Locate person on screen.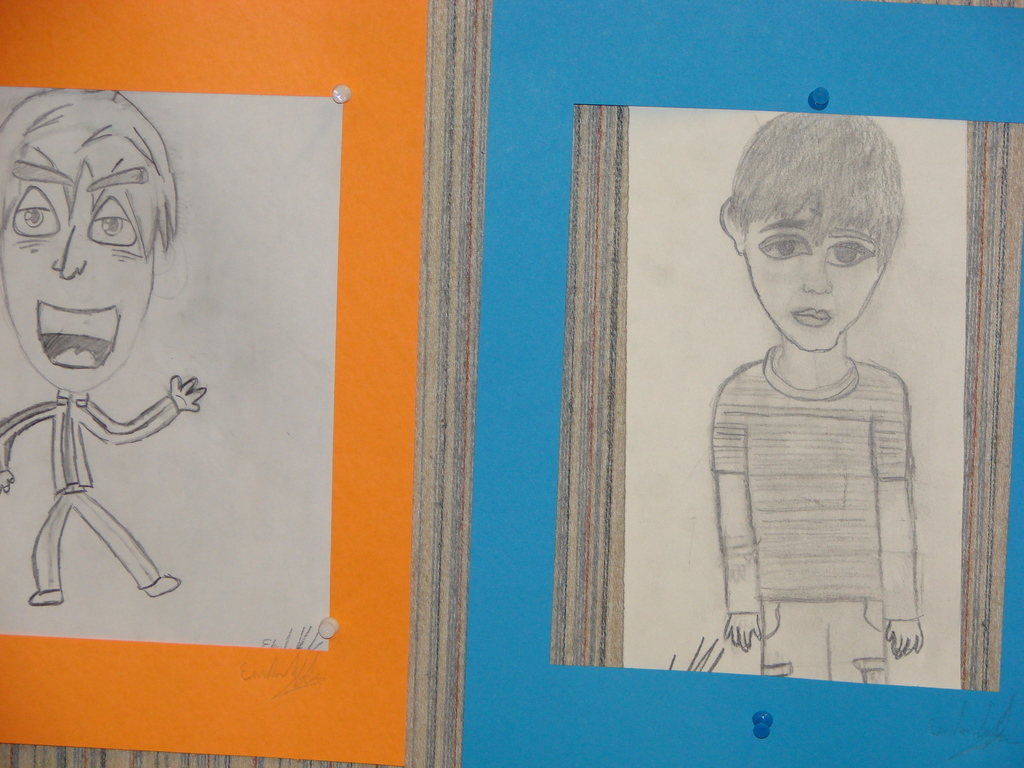
On screen at {"left": 0, "top": 86, "right": 205, "bottom": 606}.
